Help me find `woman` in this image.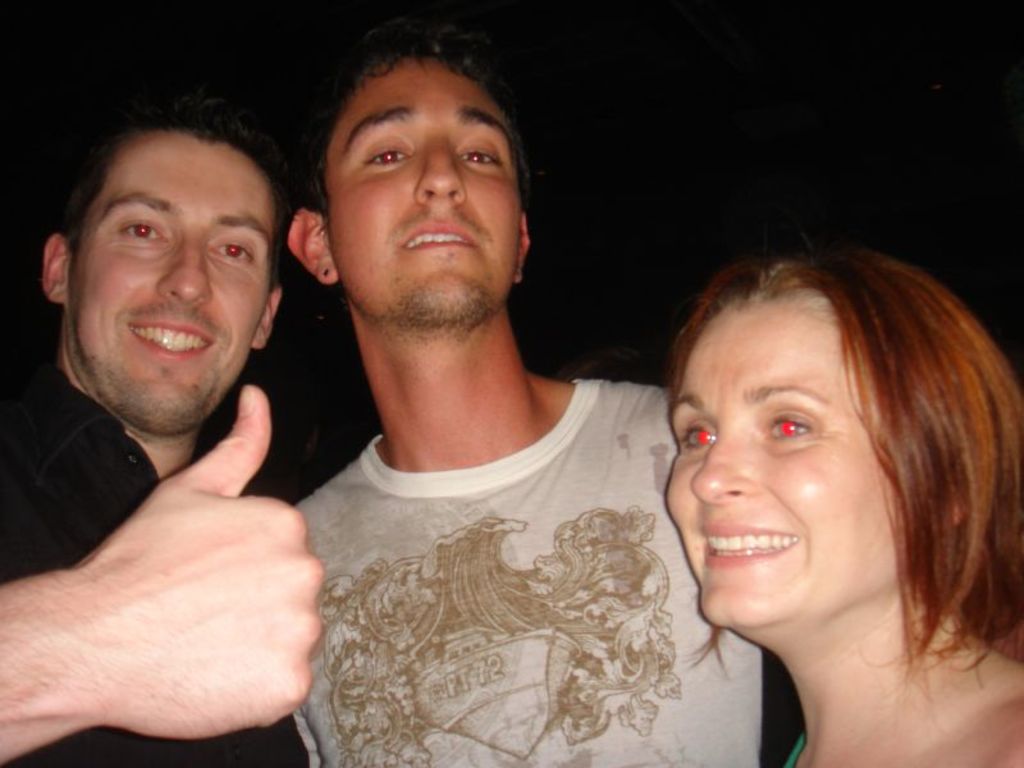
Found it: [579, 192, 1023, 754].
